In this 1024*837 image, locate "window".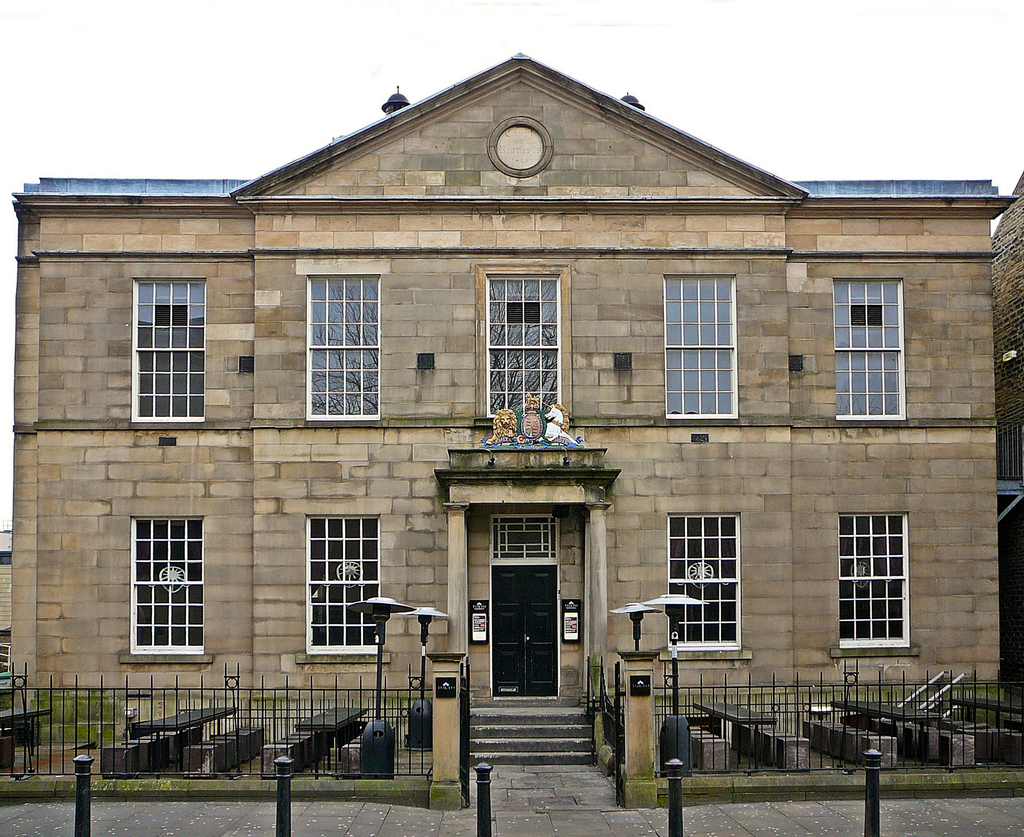
Bounding box: 115,508,220,663.
